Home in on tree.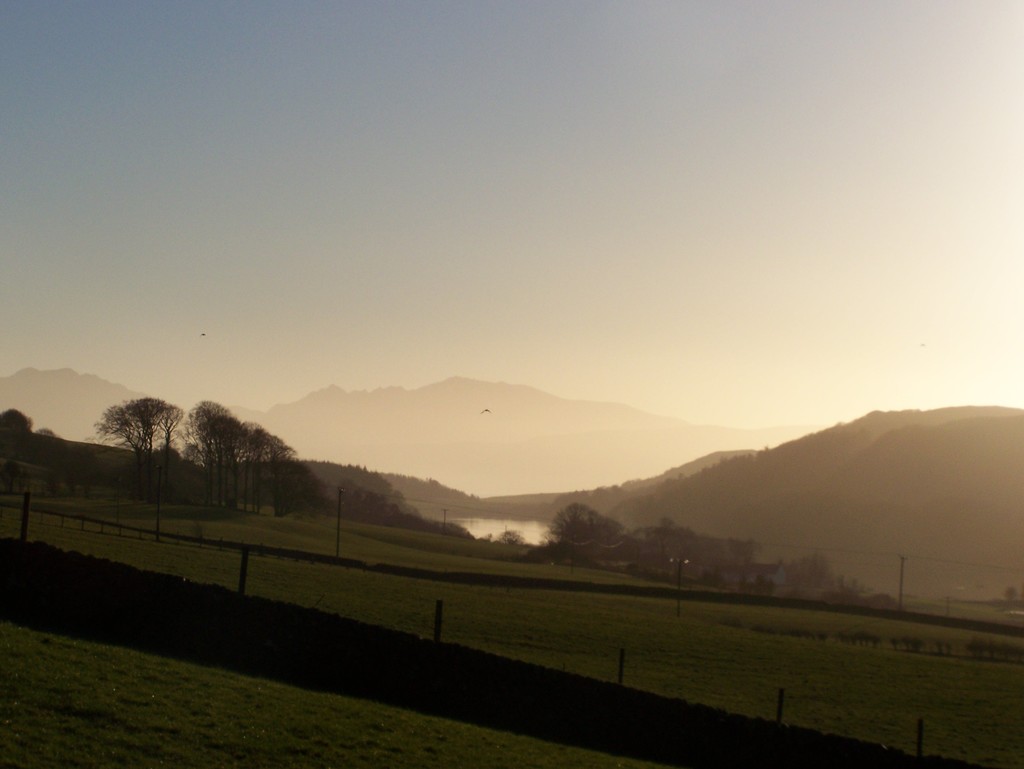
Homed in at detection(498, 527, 524, 546).
